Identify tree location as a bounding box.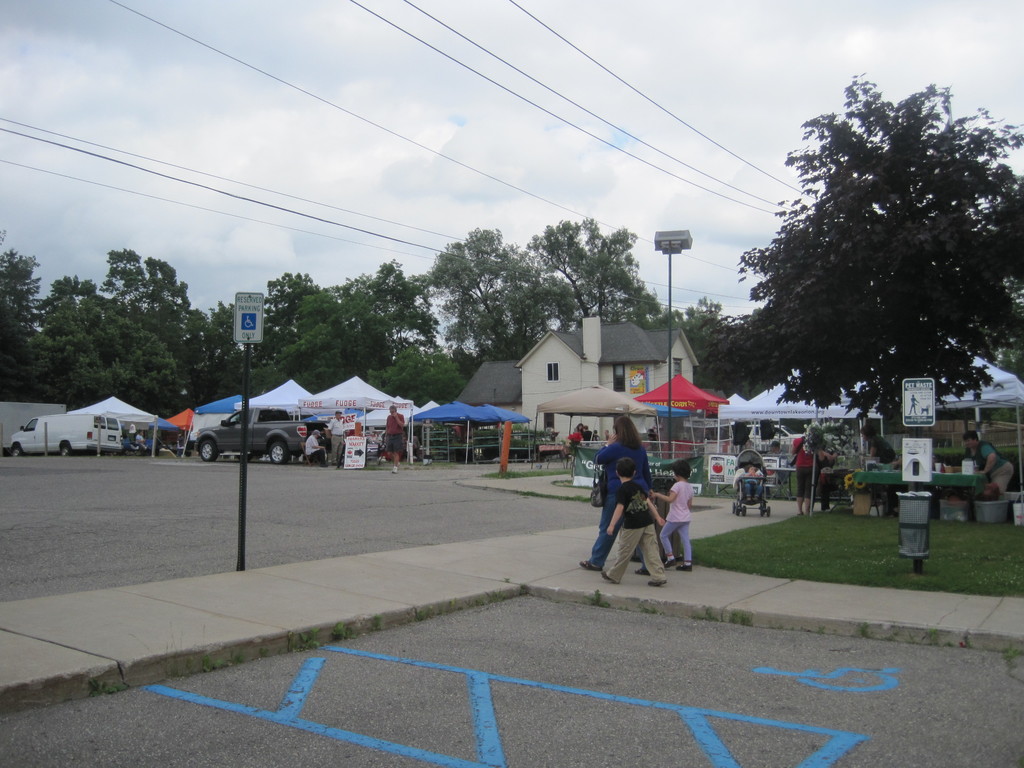
box=[653, 299, 748, 392].
